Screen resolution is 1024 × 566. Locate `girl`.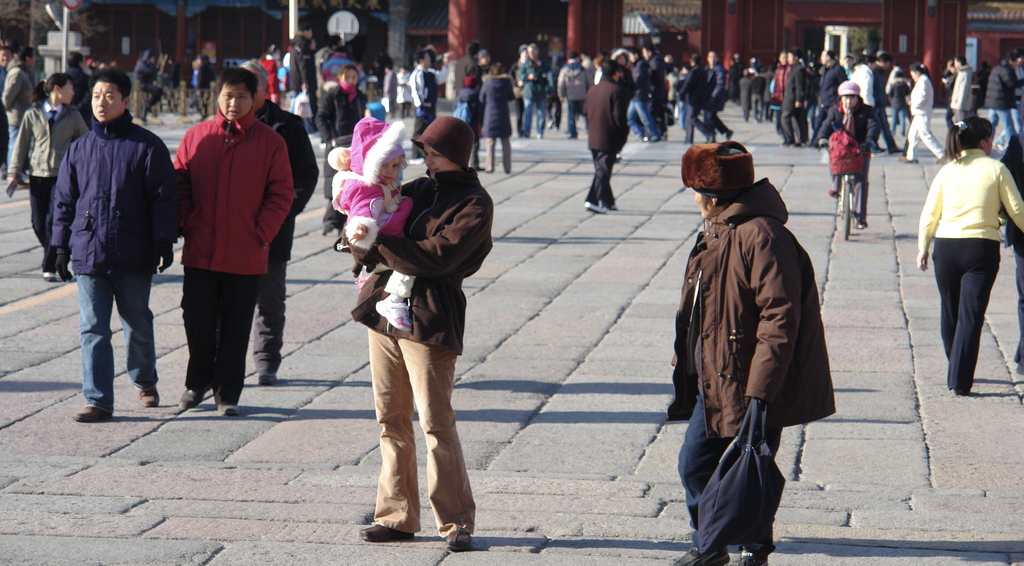
Rect(820, 79, 879, 229).
